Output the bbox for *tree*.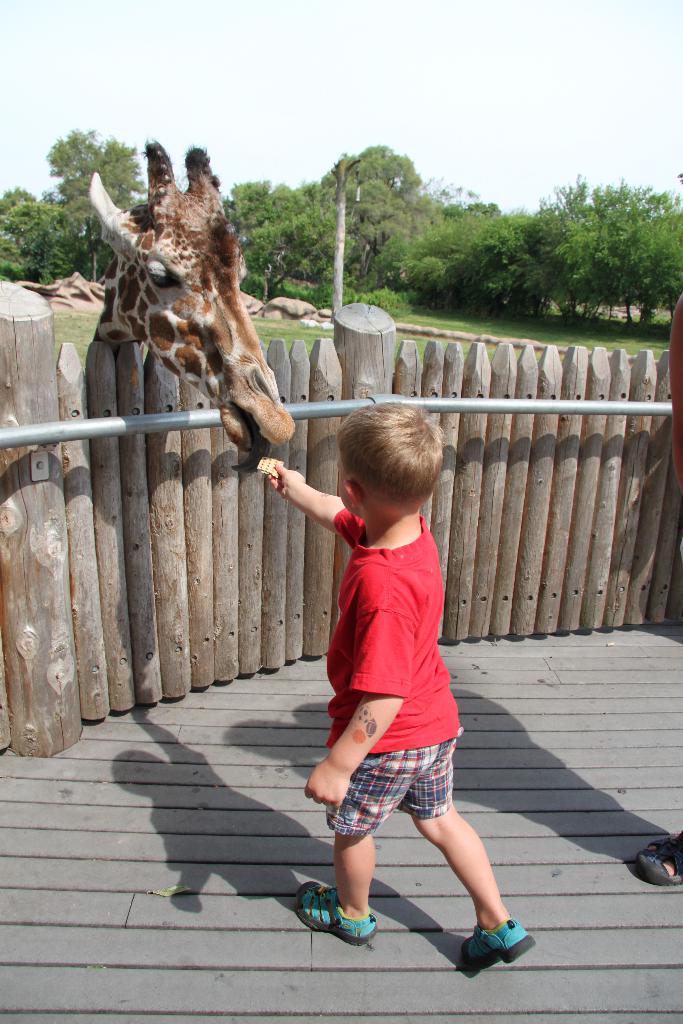
Rect(377, 196, 520, 295).
